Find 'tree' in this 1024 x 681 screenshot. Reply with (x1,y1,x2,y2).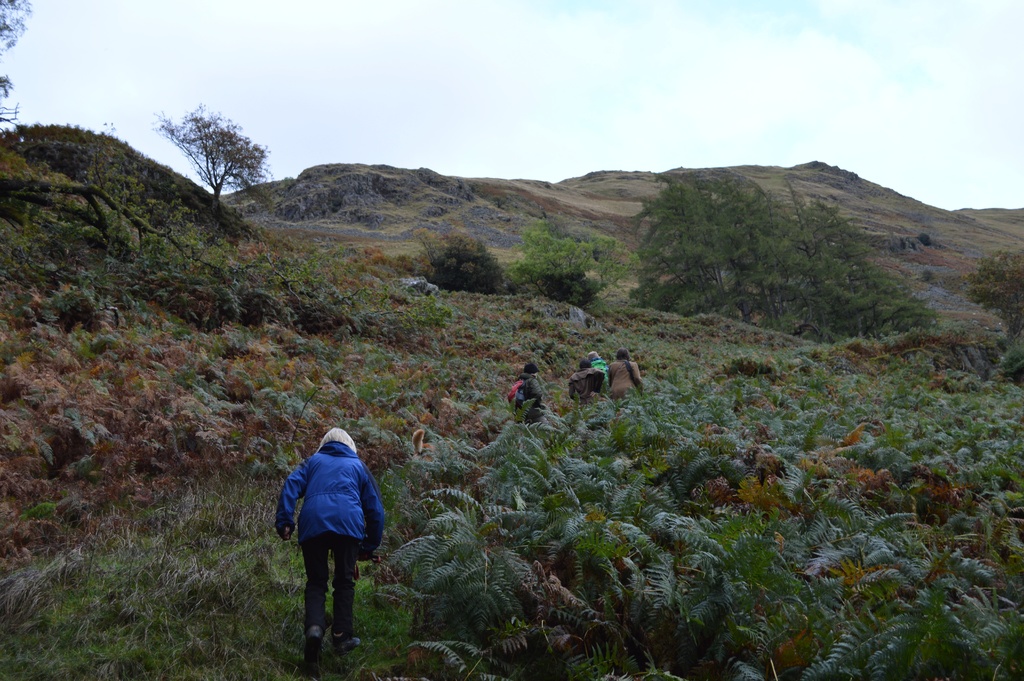
(0,0,35,126).
